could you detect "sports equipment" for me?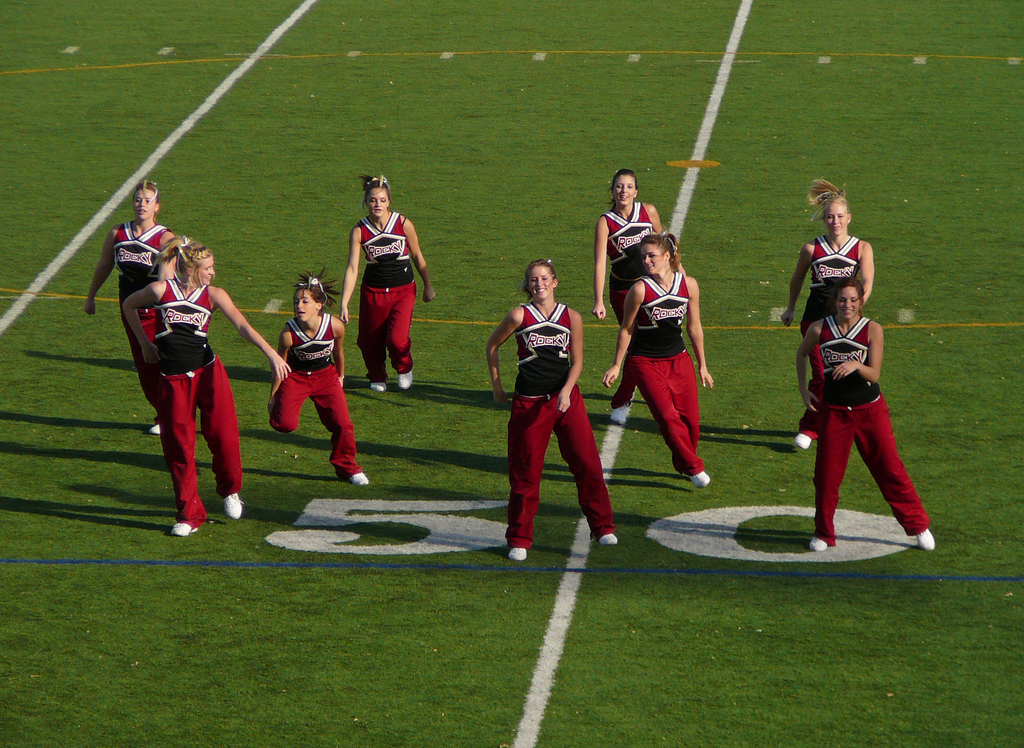
Detection result: BBox(398, 371, 415, 388).
